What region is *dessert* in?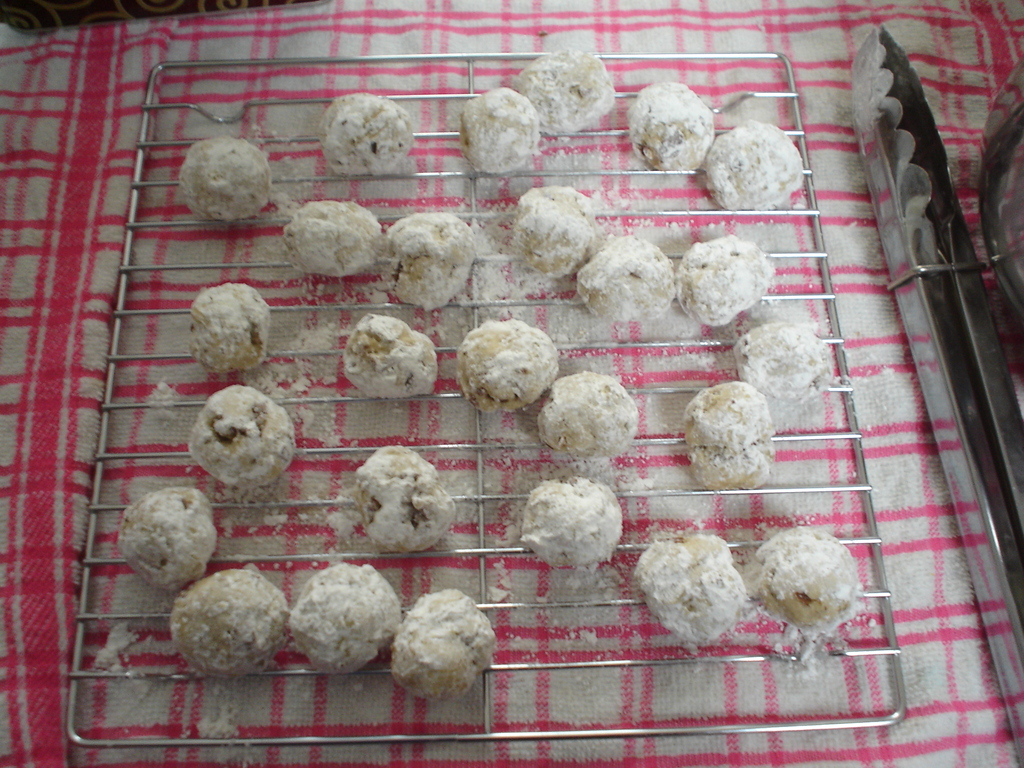
516/186/589/271.
